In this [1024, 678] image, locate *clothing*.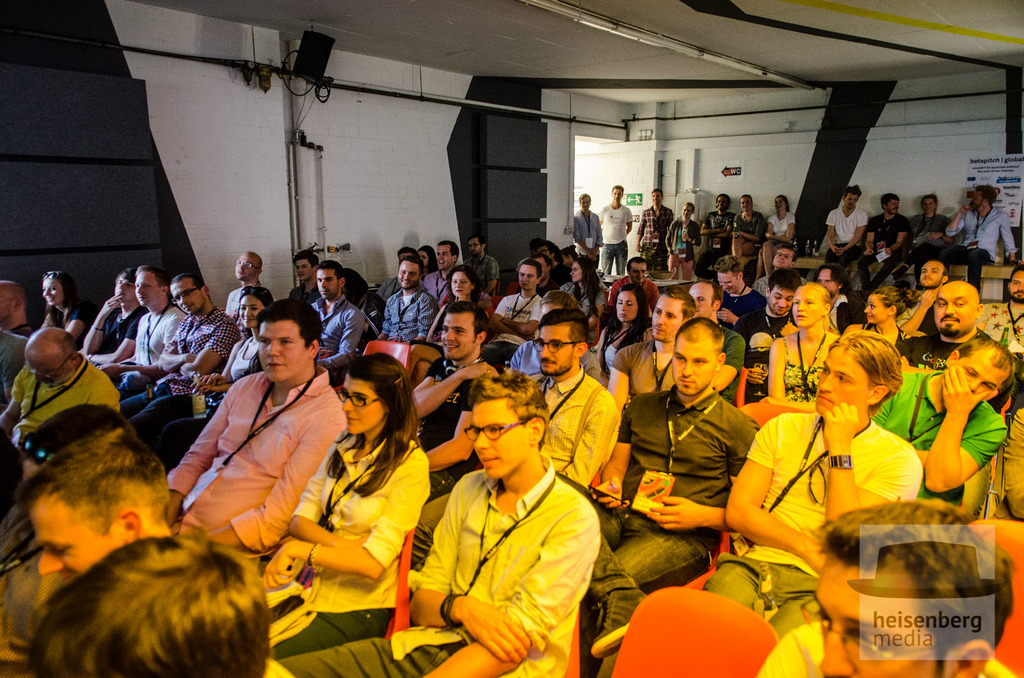
Bounding box: box=[0, 485, 42, 578].
